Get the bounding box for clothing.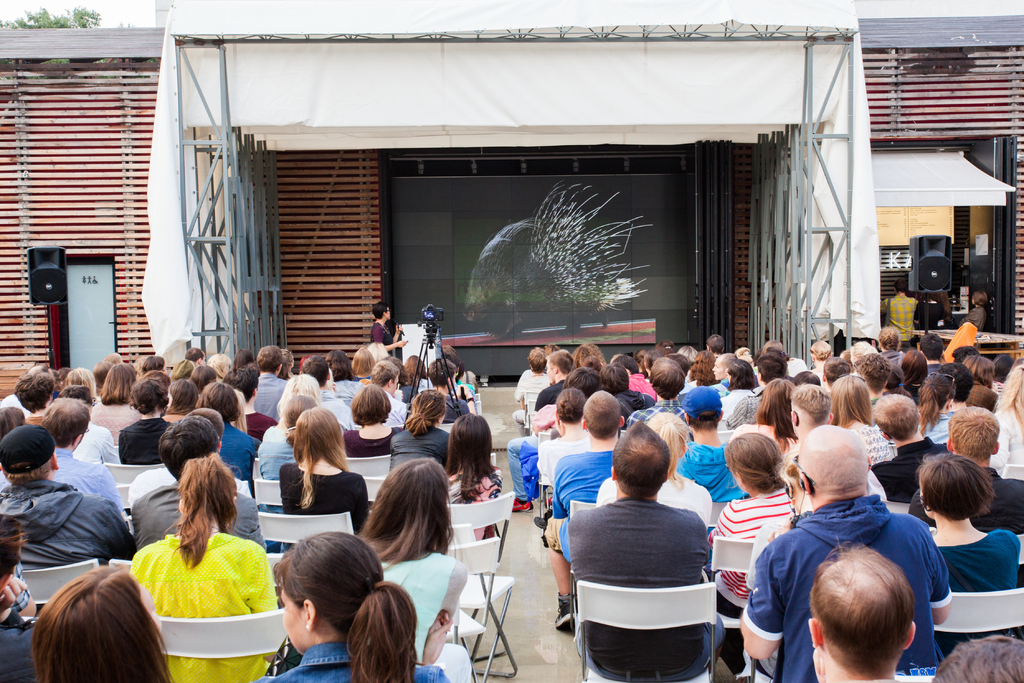
pyautogui.locateOnScreen(627, 362, 659, 403).
